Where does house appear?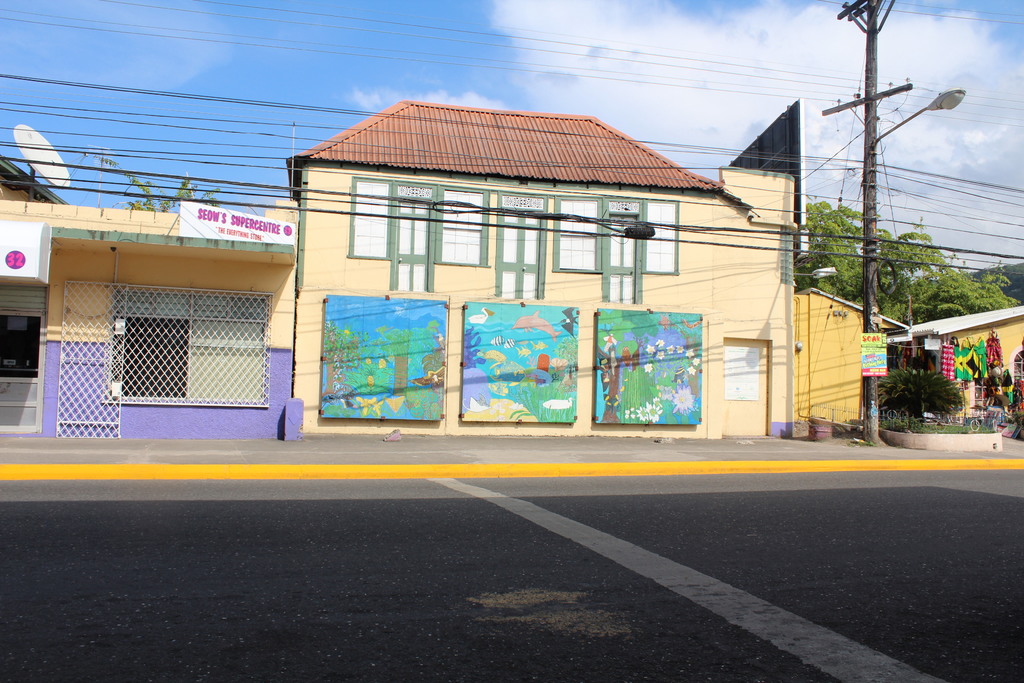
Appears at bbox=[2, 214, 289, 444].
